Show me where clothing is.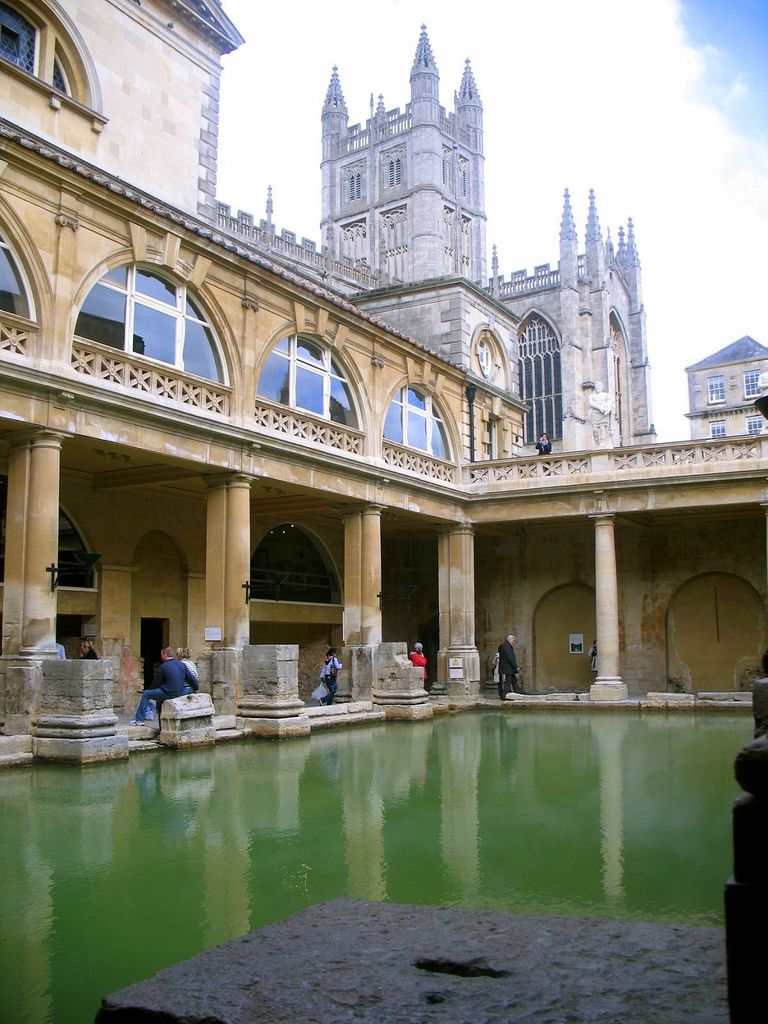
clothing is at x1=491, y1=634, x2=523, y2=692.
